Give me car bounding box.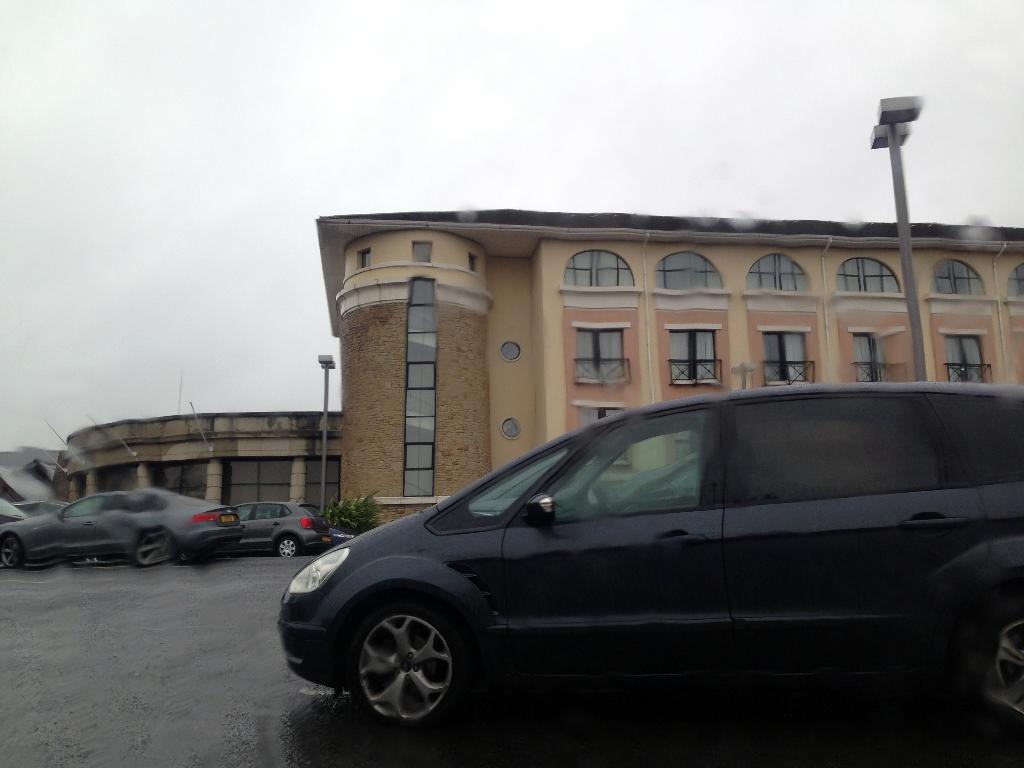
bbox=[610, 452, 703, 506].
